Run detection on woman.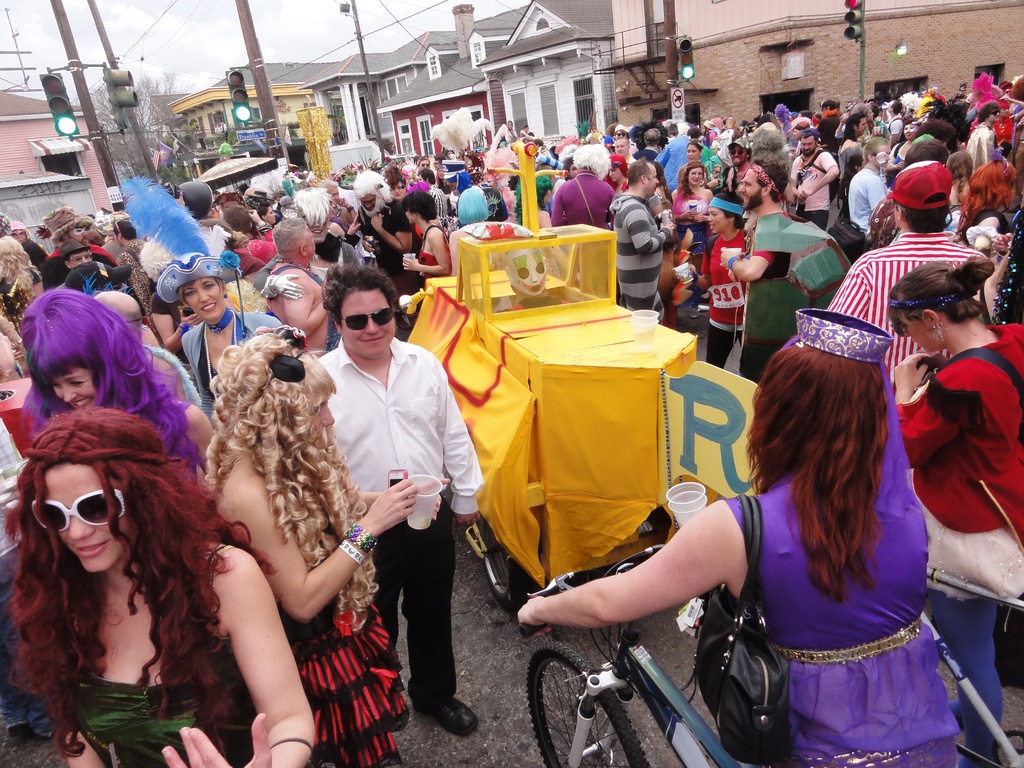
Result: 516, 308, 963, 767.
